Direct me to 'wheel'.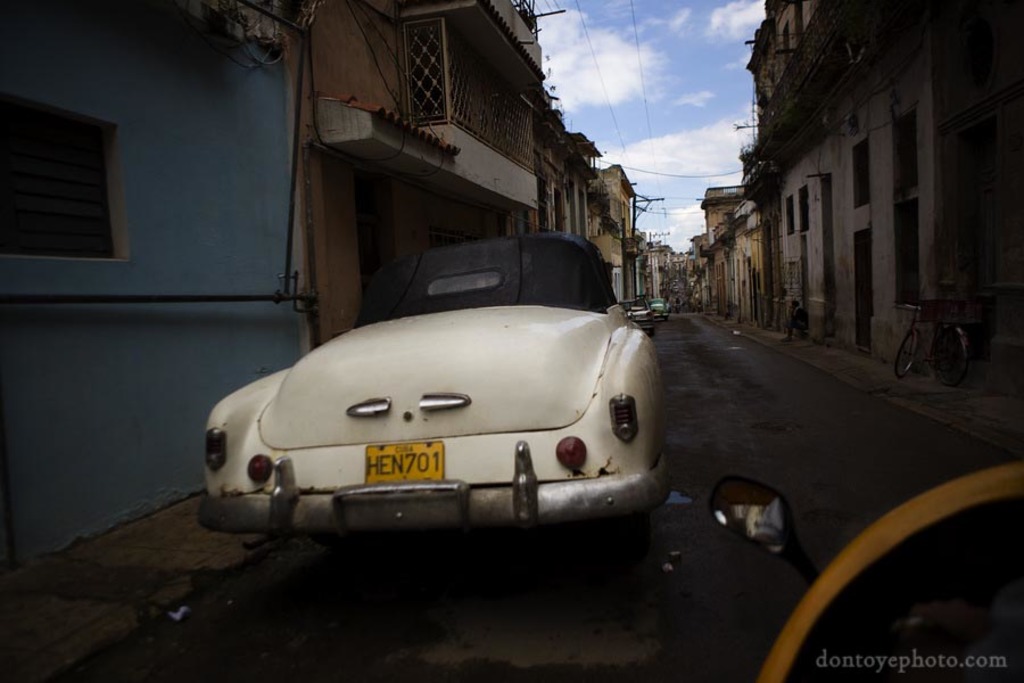
Direction: <bbox>892, 326, 923, 379</bbox>.
